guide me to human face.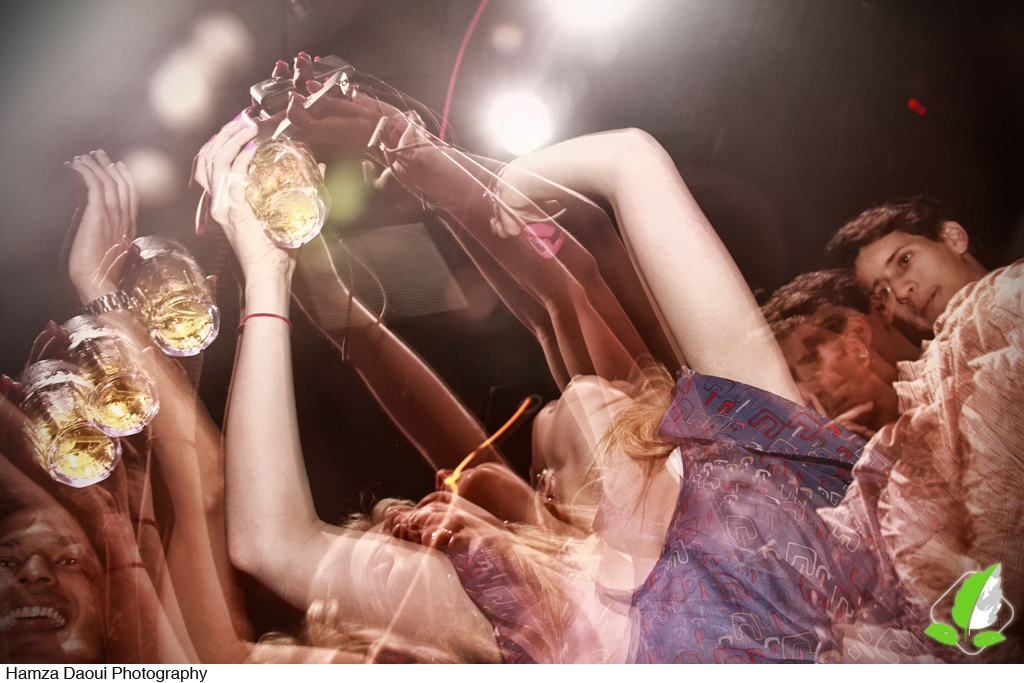
Guidance: [857, 236, 981, 335].
